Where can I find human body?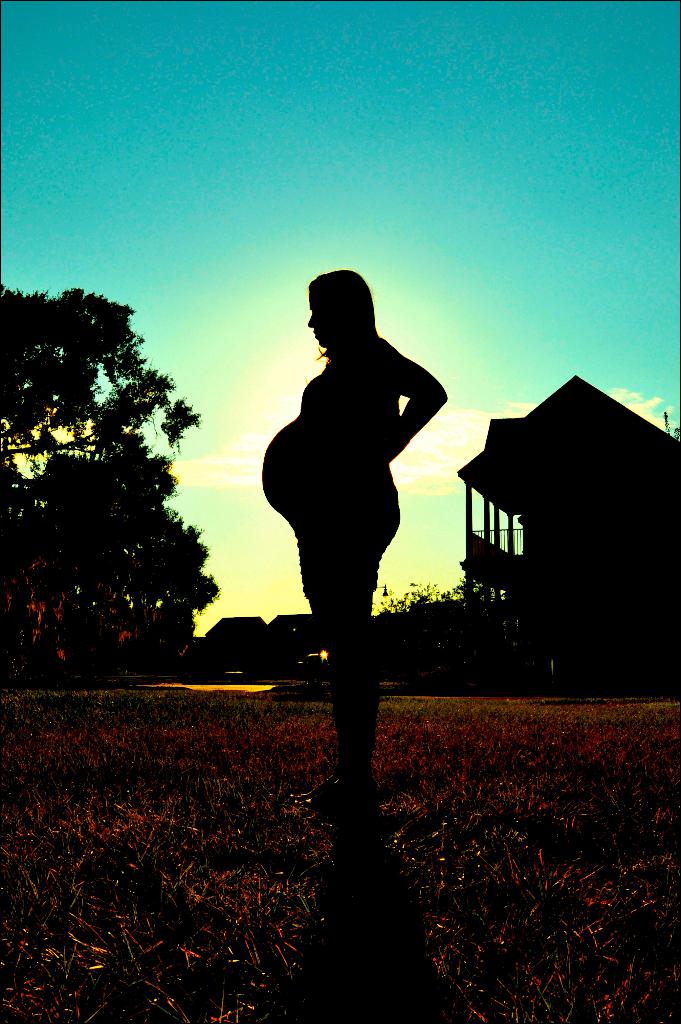
You can find it at crop(260, 255, 457, 721).
